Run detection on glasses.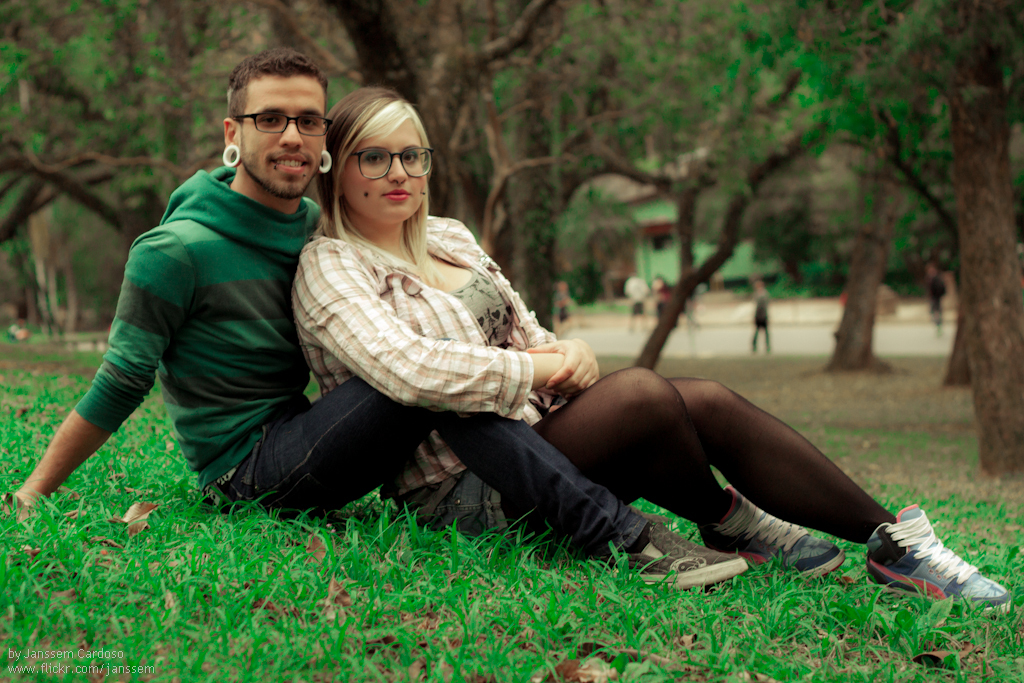
Result: [left=324, top=139, right=428, bottom=181].
